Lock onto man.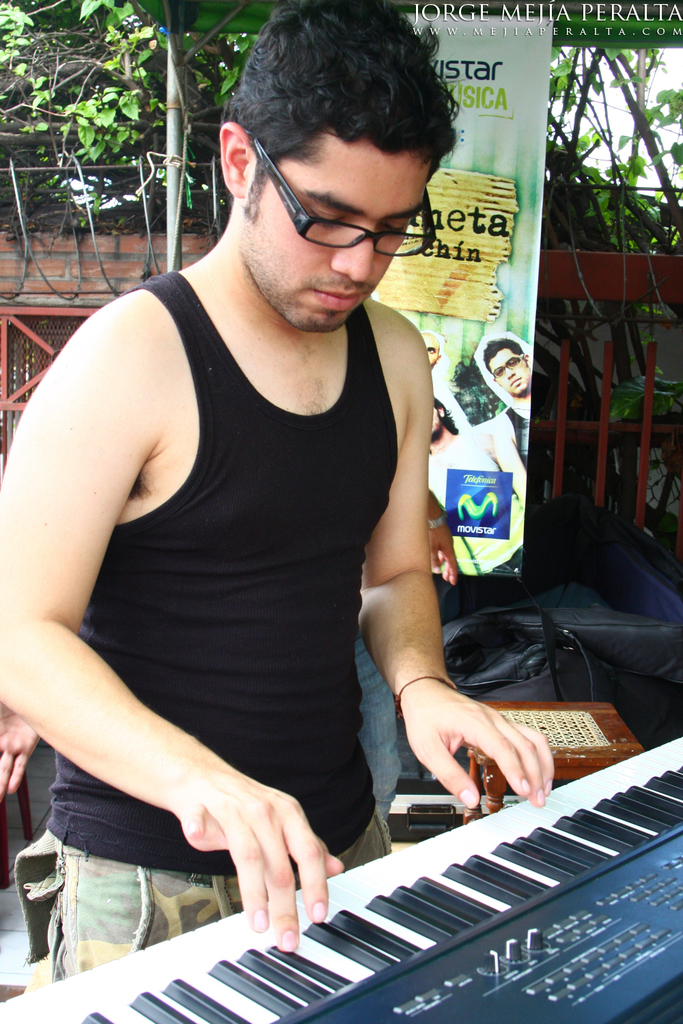
Locked: [418,328,444,370].
